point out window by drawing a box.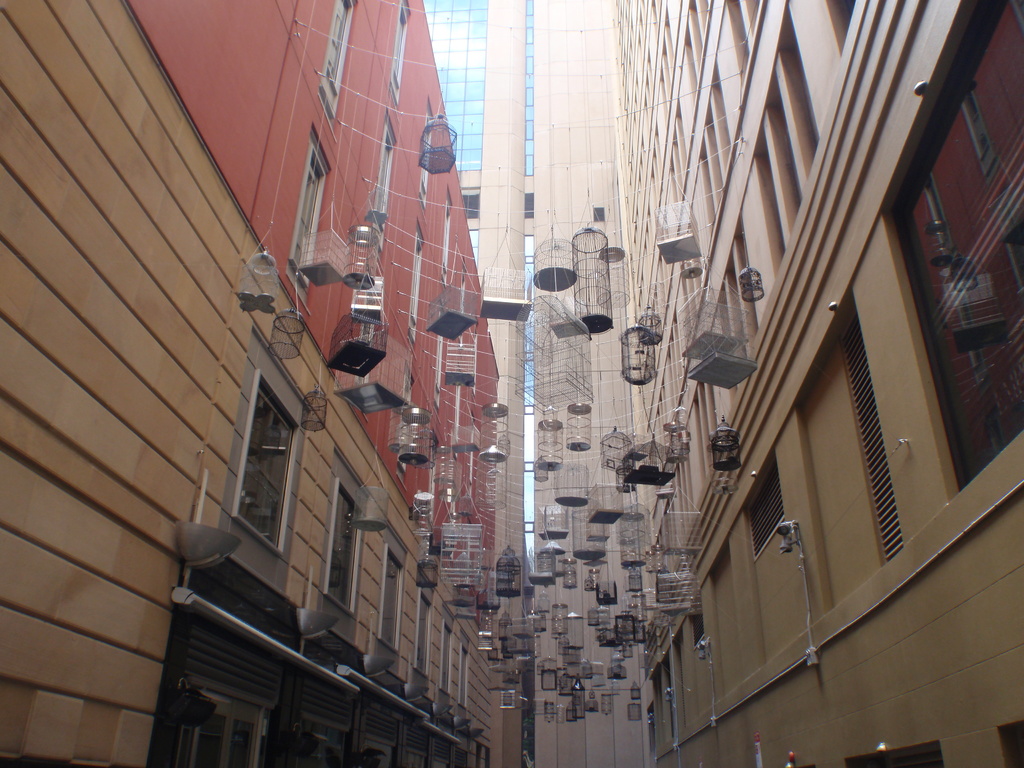
(390, 0, 415, 90).
